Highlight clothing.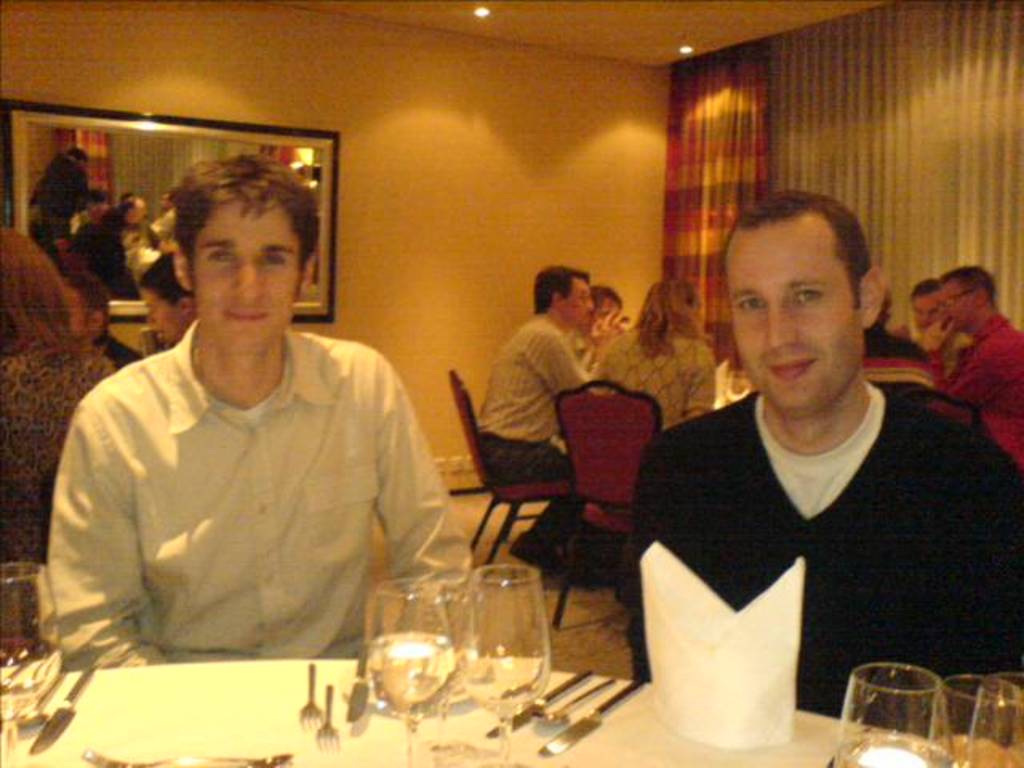
Highlighted region: Rect(637, 365, 1022, 717).
